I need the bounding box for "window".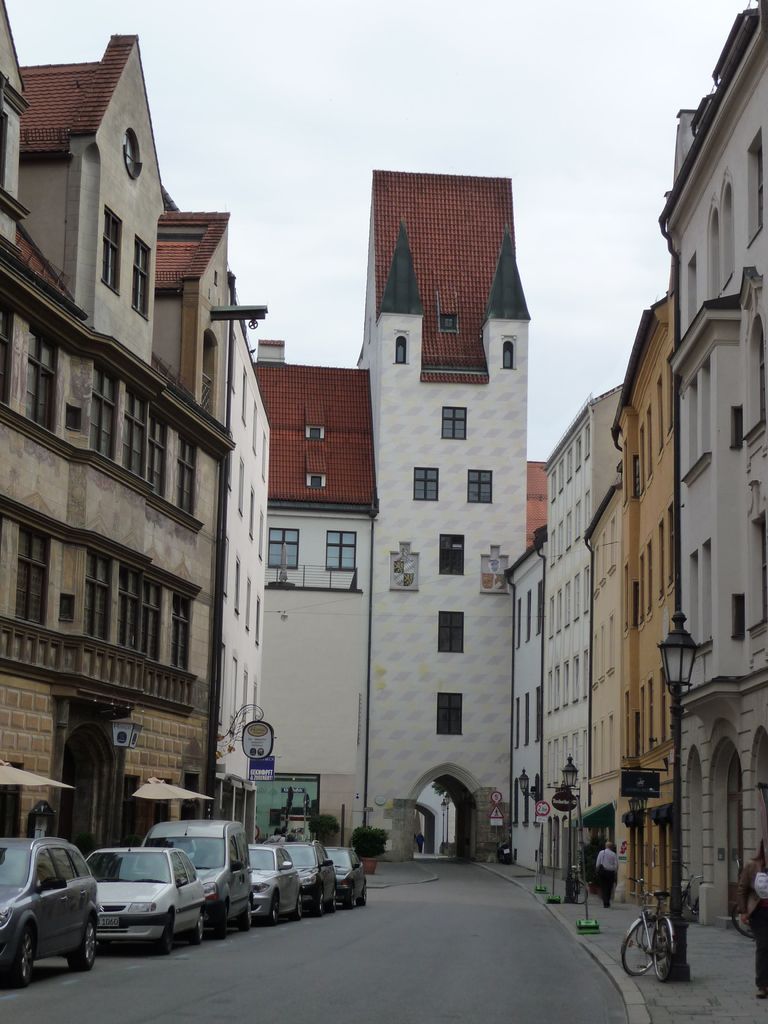
Here it is: x1=29, y1=330, x2=55, y2=431.
